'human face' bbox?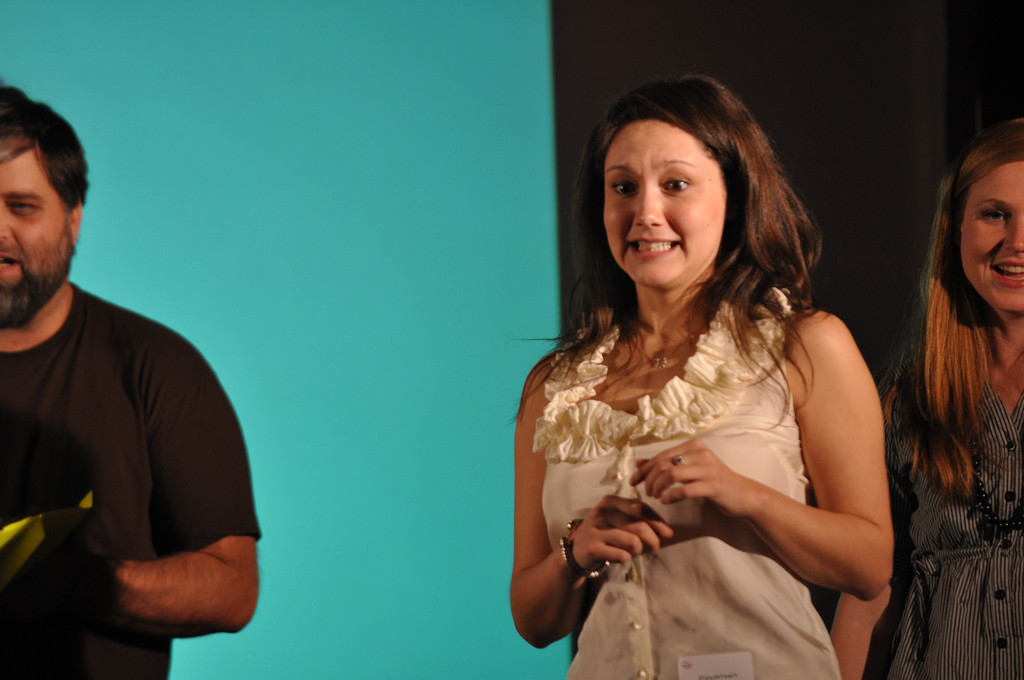
left=603, top=125, right=726, bottom=294
